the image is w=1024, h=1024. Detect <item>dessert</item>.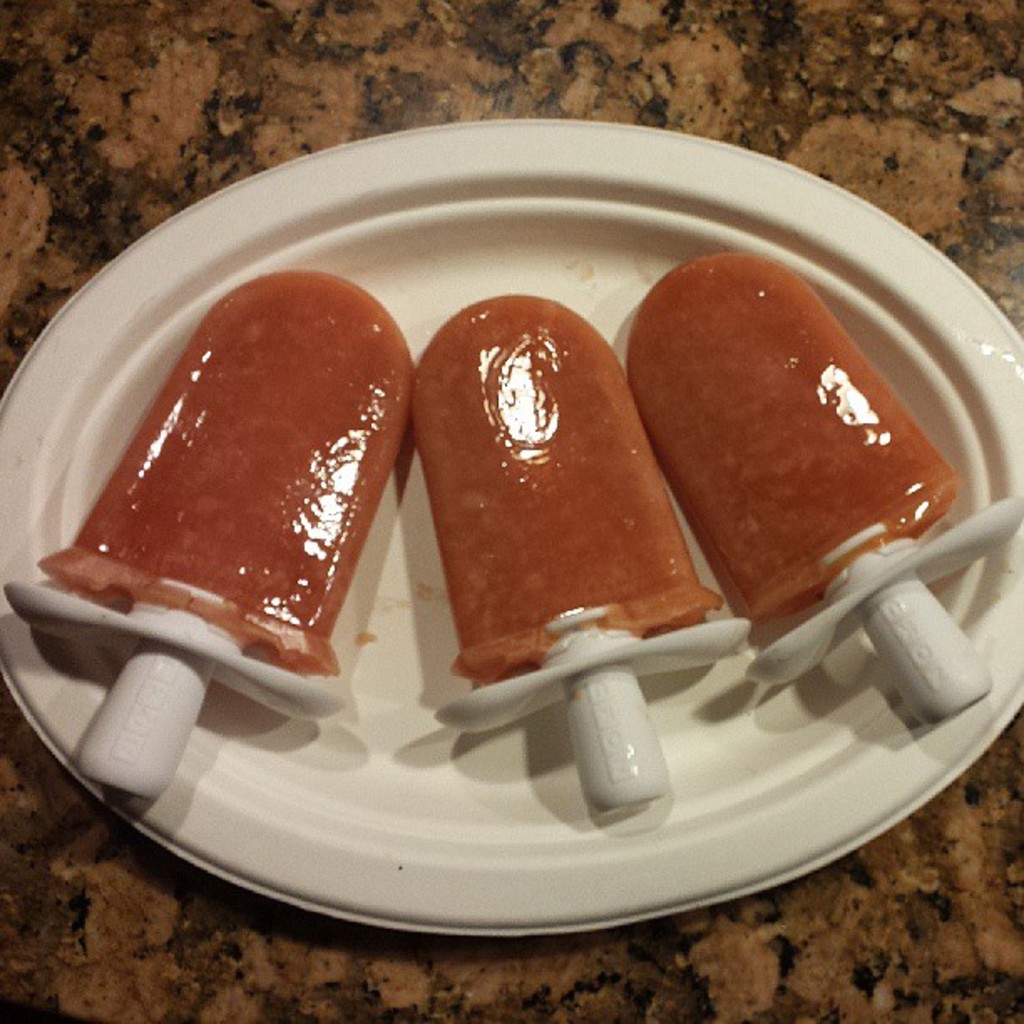
Detection: 621 243 959 607.
